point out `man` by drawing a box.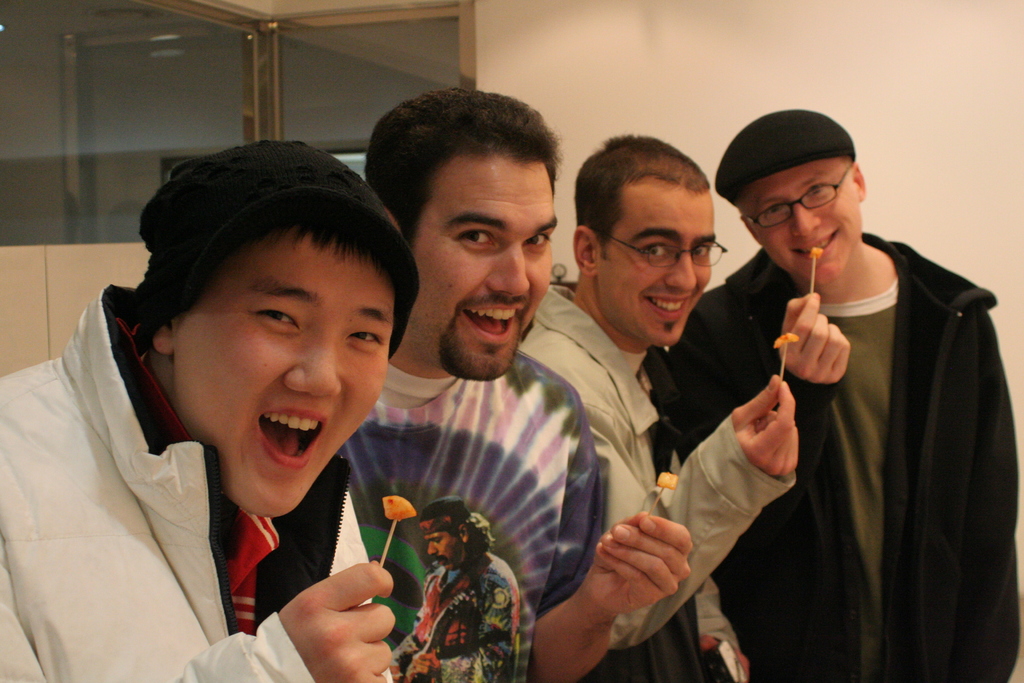
bbox=[513, 131, 802, 682].
